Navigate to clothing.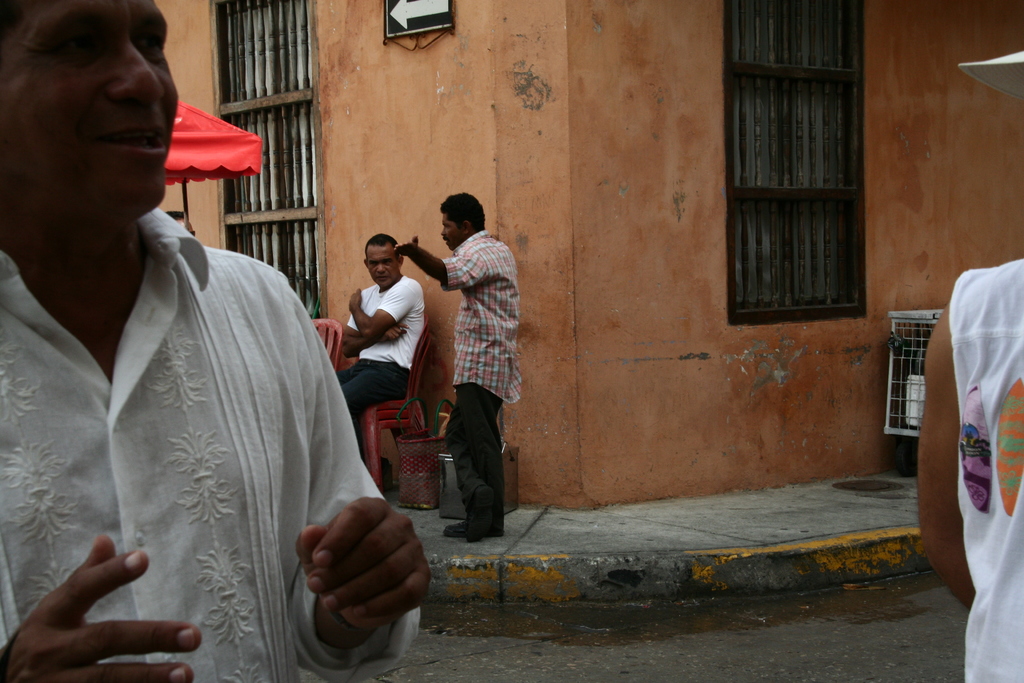
Navigation target: {"x1": 950, "y1": 258, "x2": 1023, "y2": 678}.
